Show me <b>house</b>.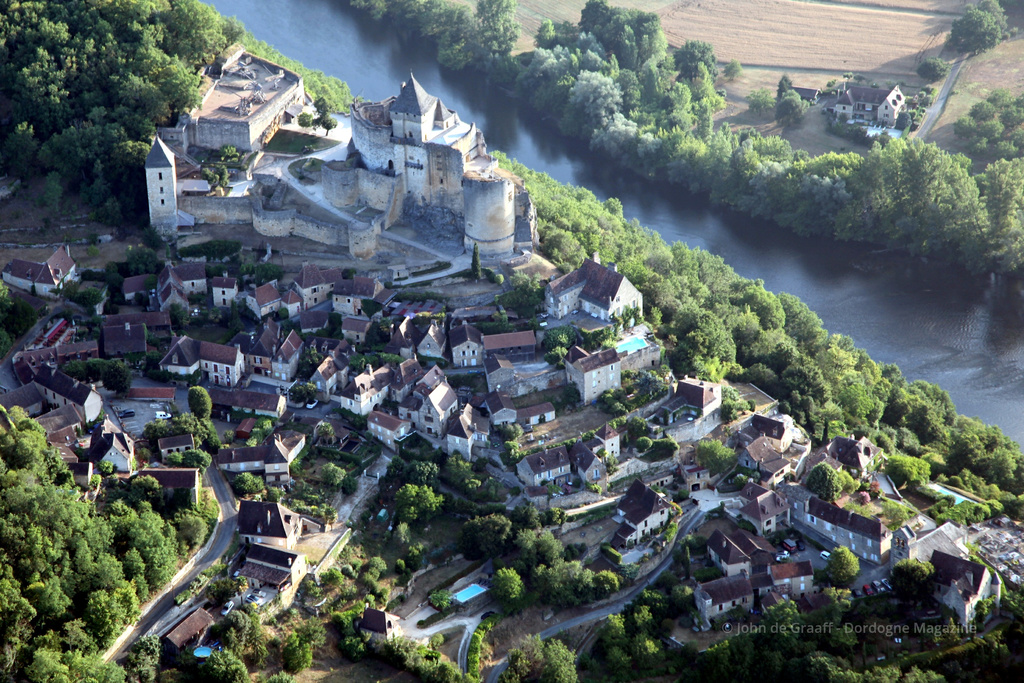
<b>house</b> is here: pyautogui.locateOnScreen(479, 392, 556, 431).
